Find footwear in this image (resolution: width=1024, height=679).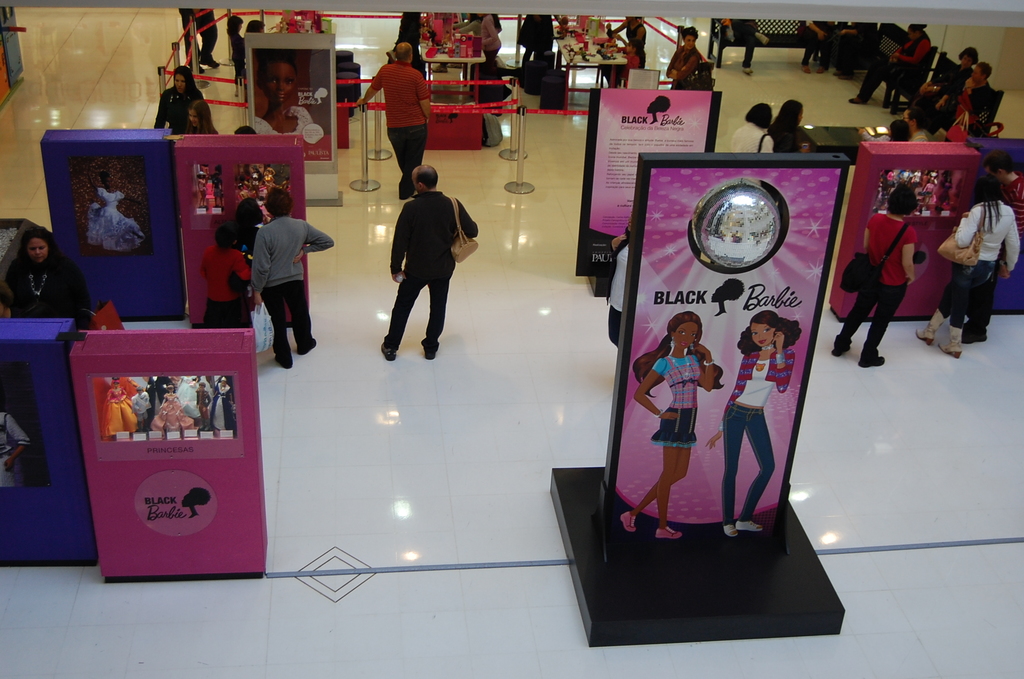
(x1=849, y1=97, x2=866, y2=104).
